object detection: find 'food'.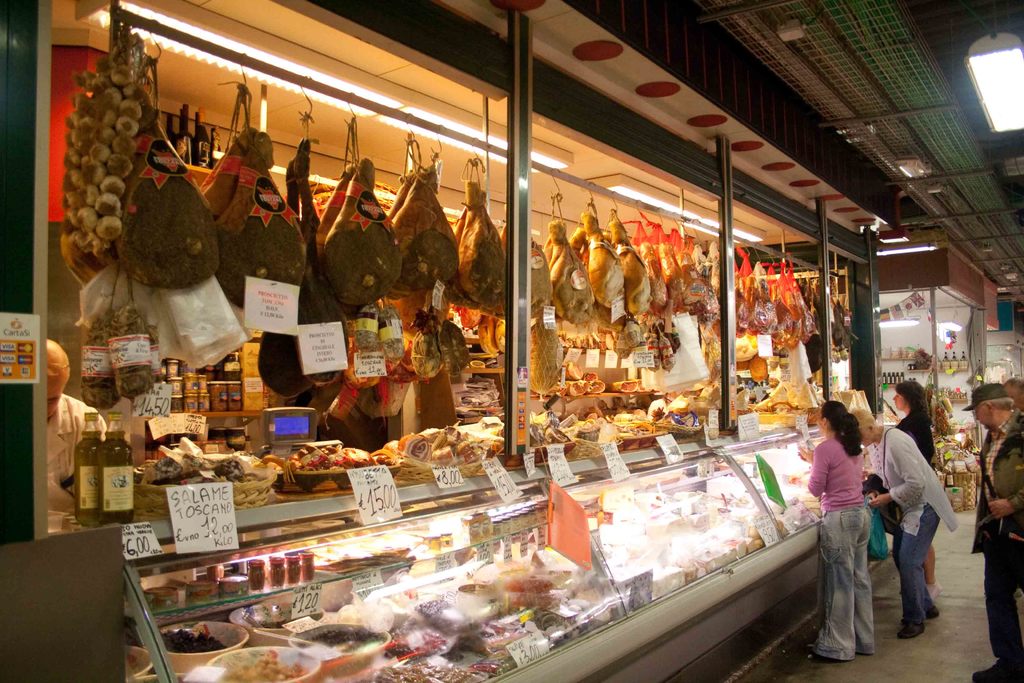
pyautogui.locateOnScreen(551, 224, 594, 327).
